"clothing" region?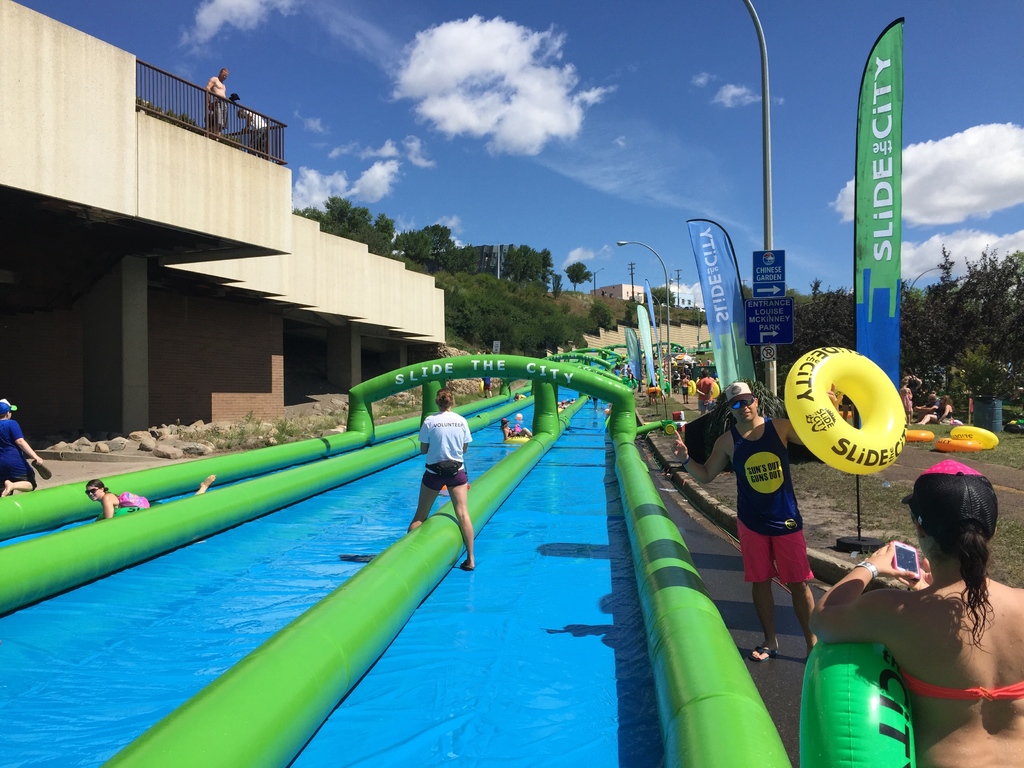
730,419,815,585
